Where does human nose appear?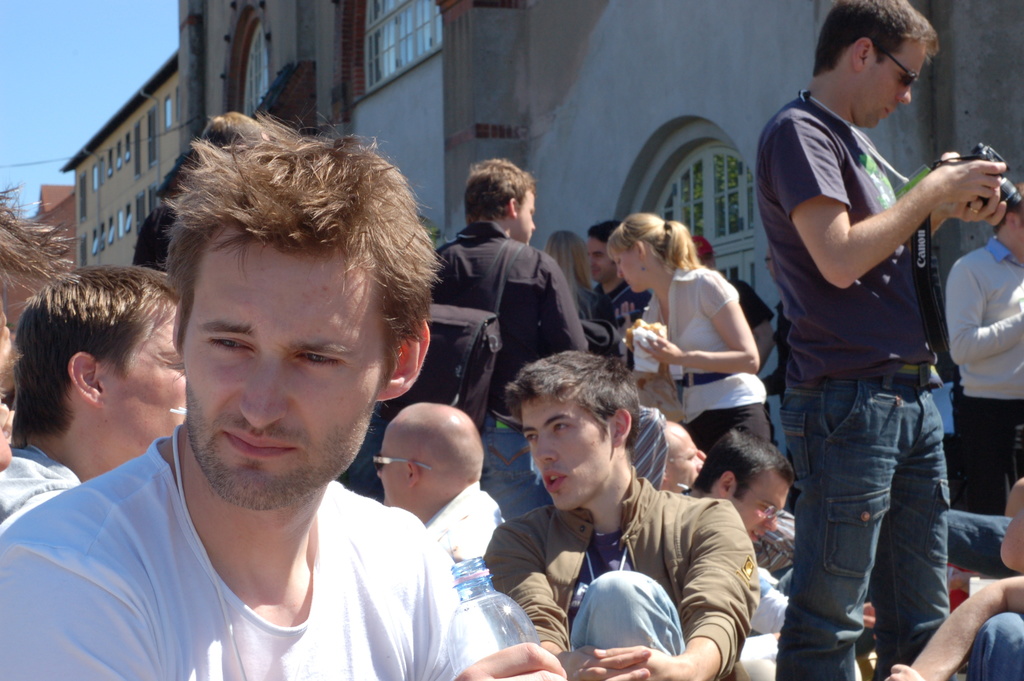
Appears at <region>615, 267, 624, 279</region>.
